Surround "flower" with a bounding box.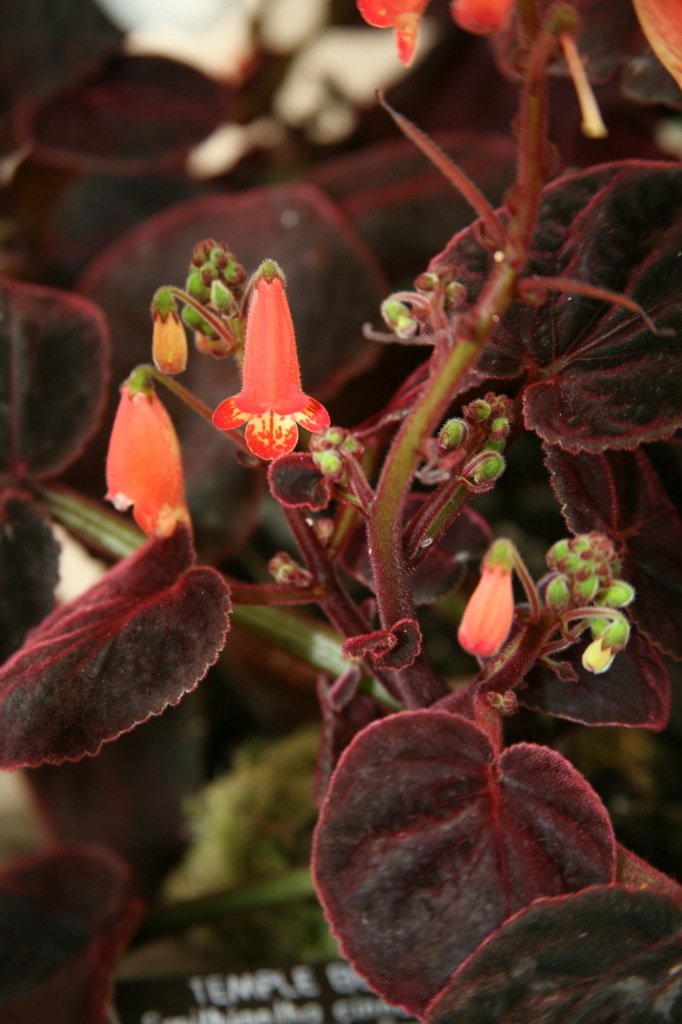
select_region(382, 293, 409, 316).
